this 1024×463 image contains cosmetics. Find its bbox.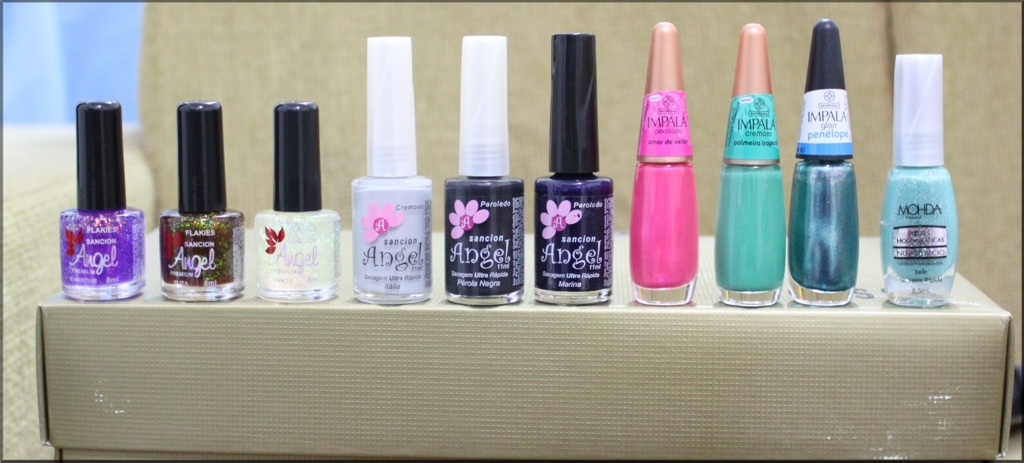
x1=57 y1=97 x2=147 y2=300.
